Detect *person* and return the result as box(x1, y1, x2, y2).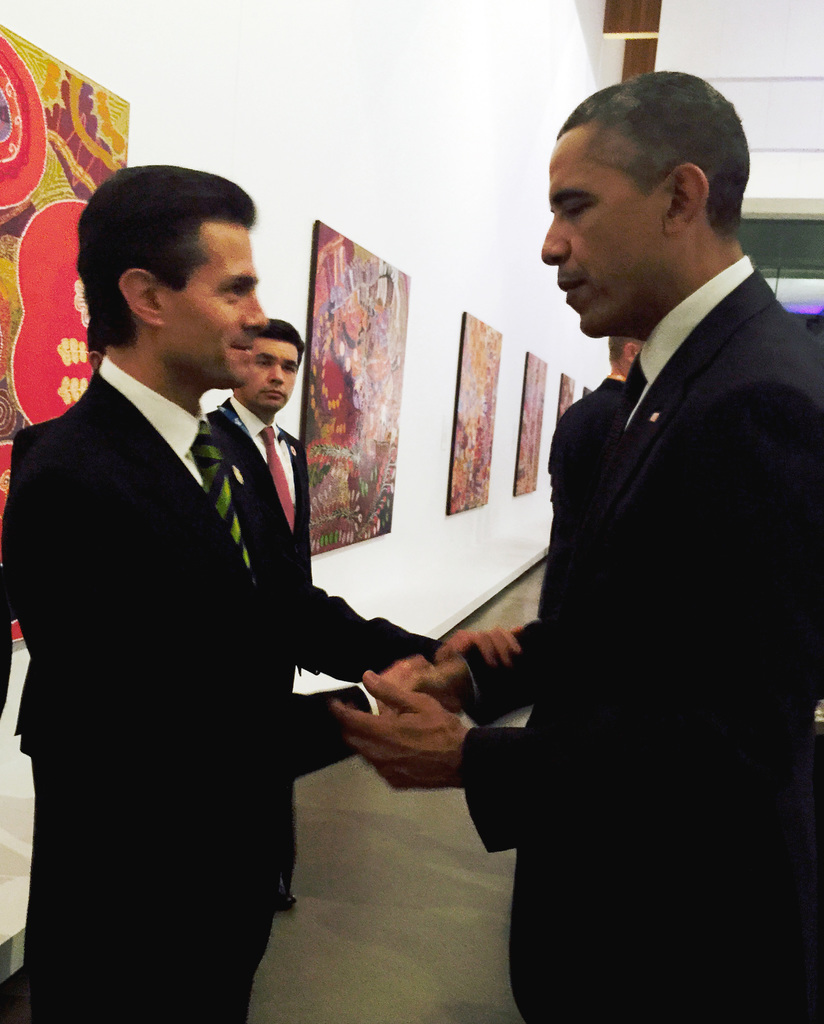
box(369, 83, 775, 1023).
